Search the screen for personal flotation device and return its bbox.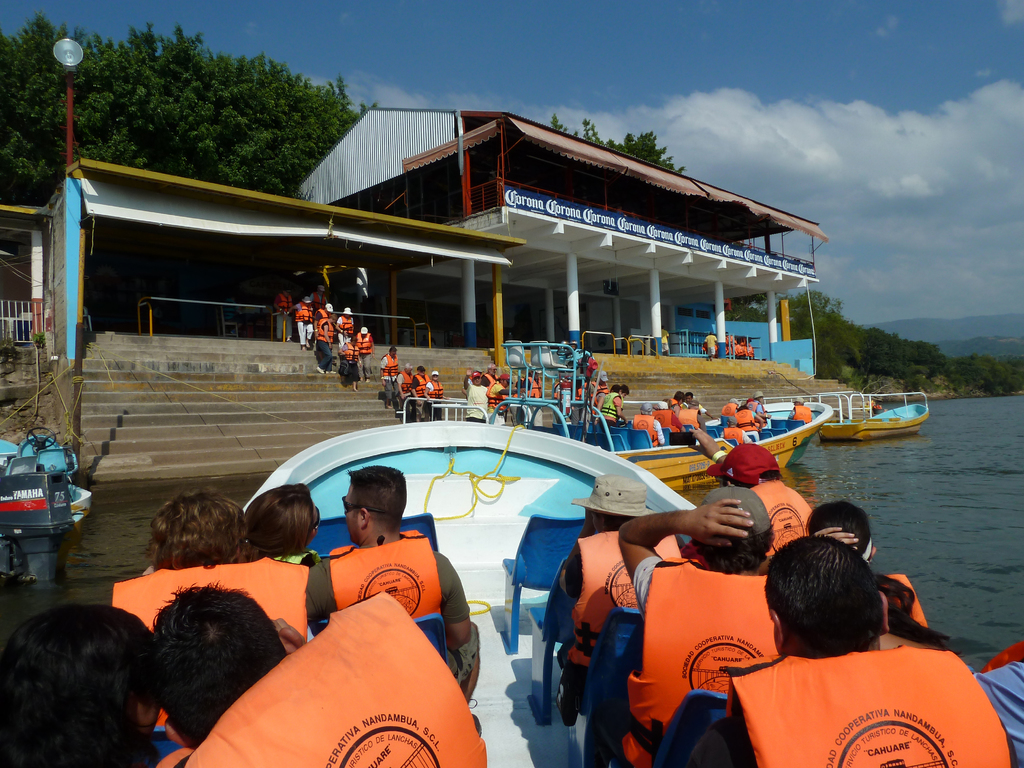
Found: {"x1": 625, "y1": 410, "x2": 660, "y2": 446}.
